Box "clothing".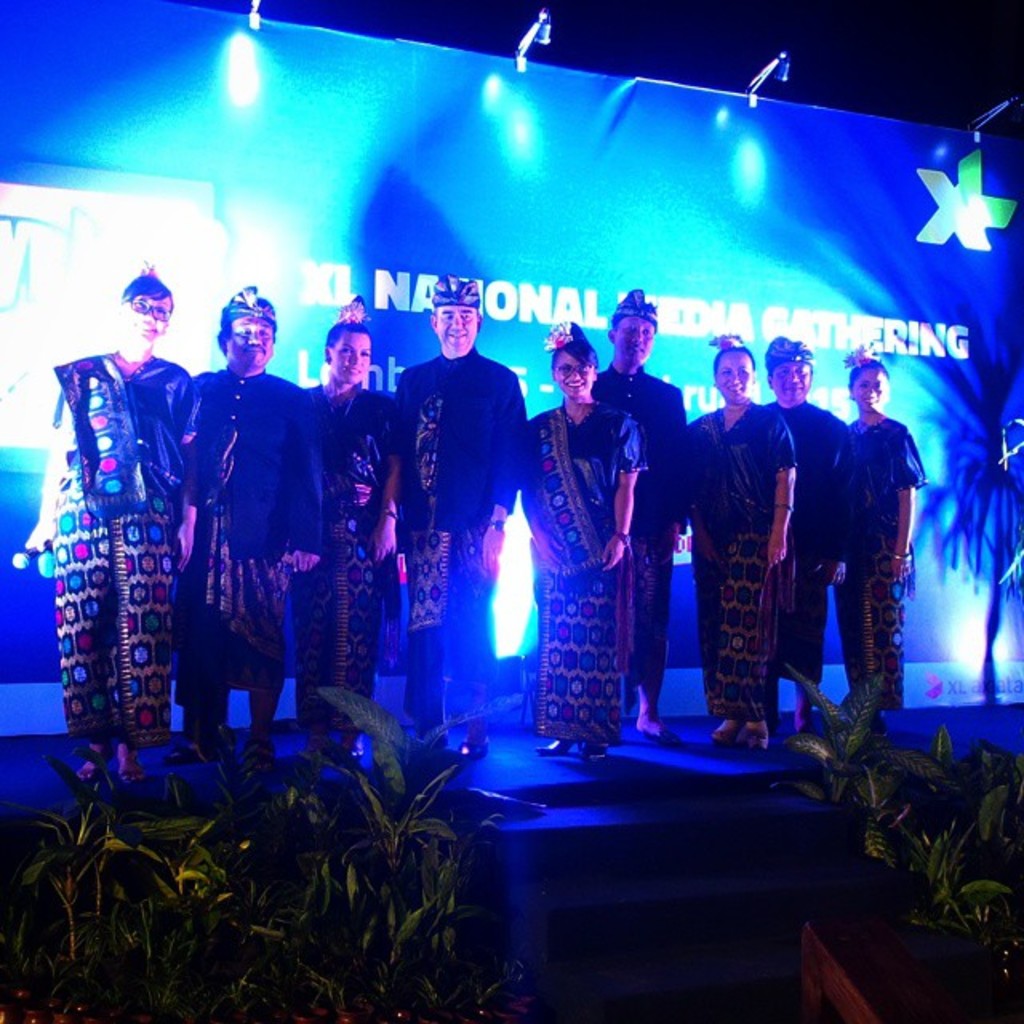
<region>294, 378, 405, 731</region>.
